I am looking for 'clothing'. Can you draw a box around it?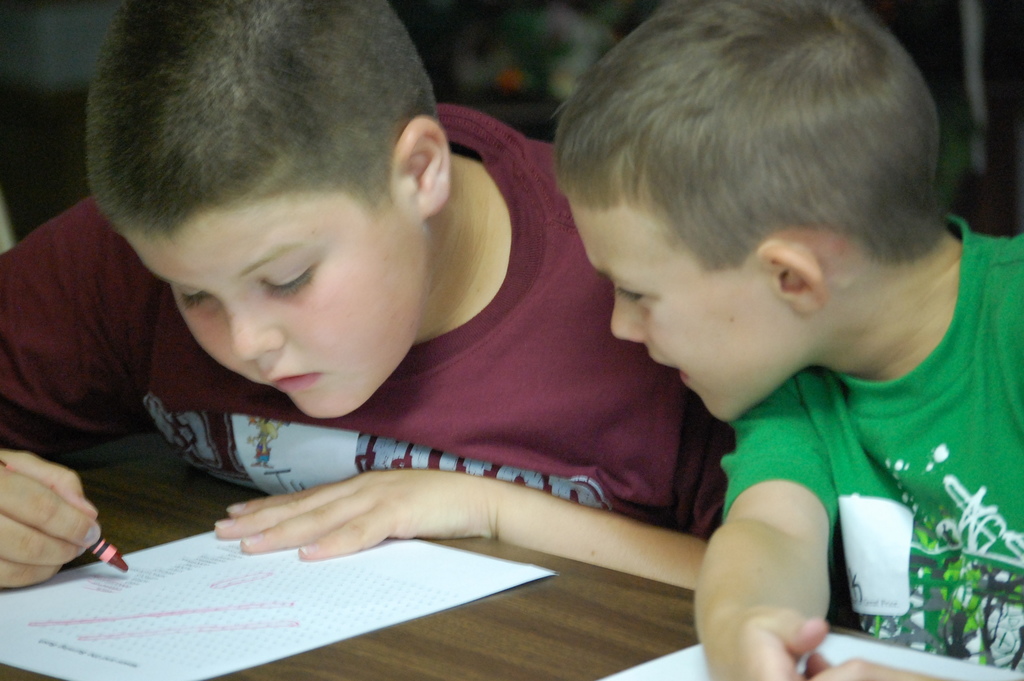
Sure, the bounding box is bbox=(25, 68, 787, 591).
